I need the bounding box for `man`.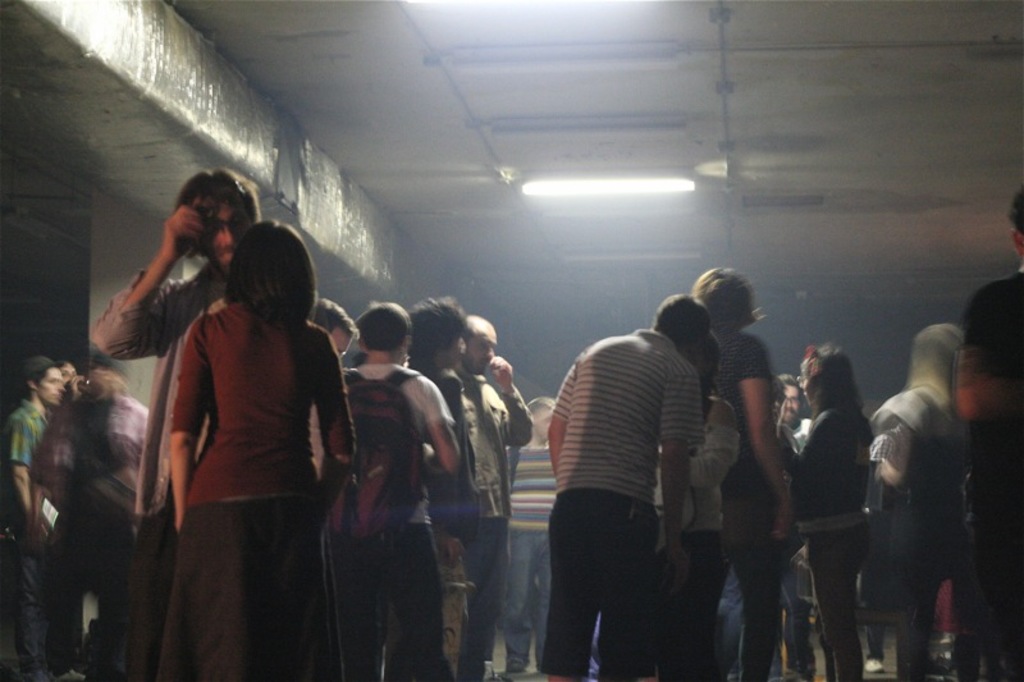
Here it is: 453 310 534 681.
